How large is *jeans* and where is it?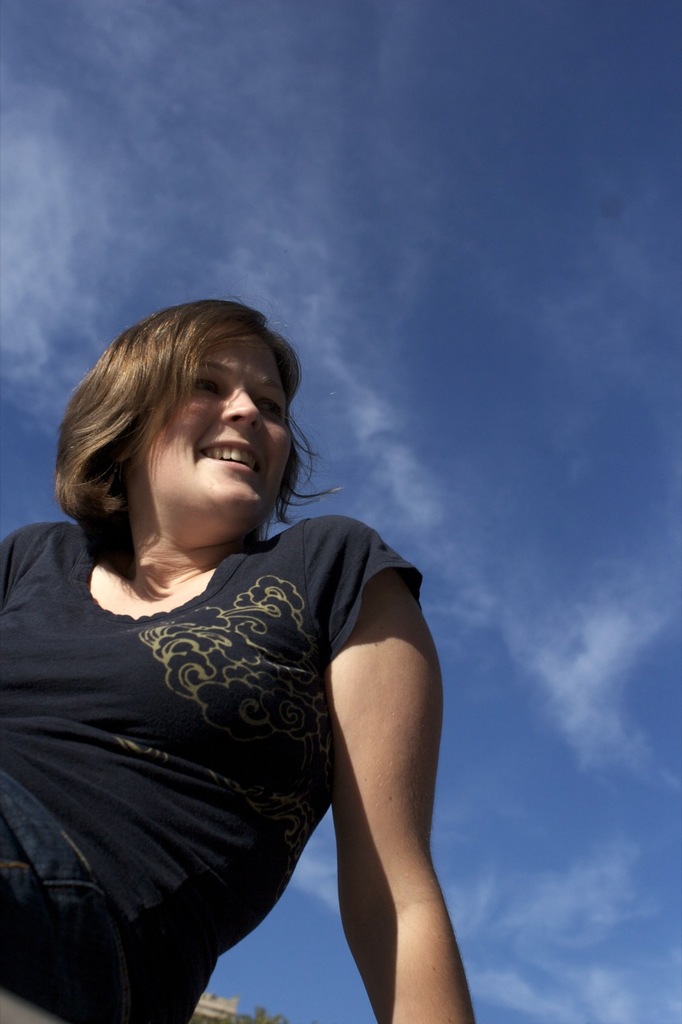
Bounding box: 6:757:236:1023.
